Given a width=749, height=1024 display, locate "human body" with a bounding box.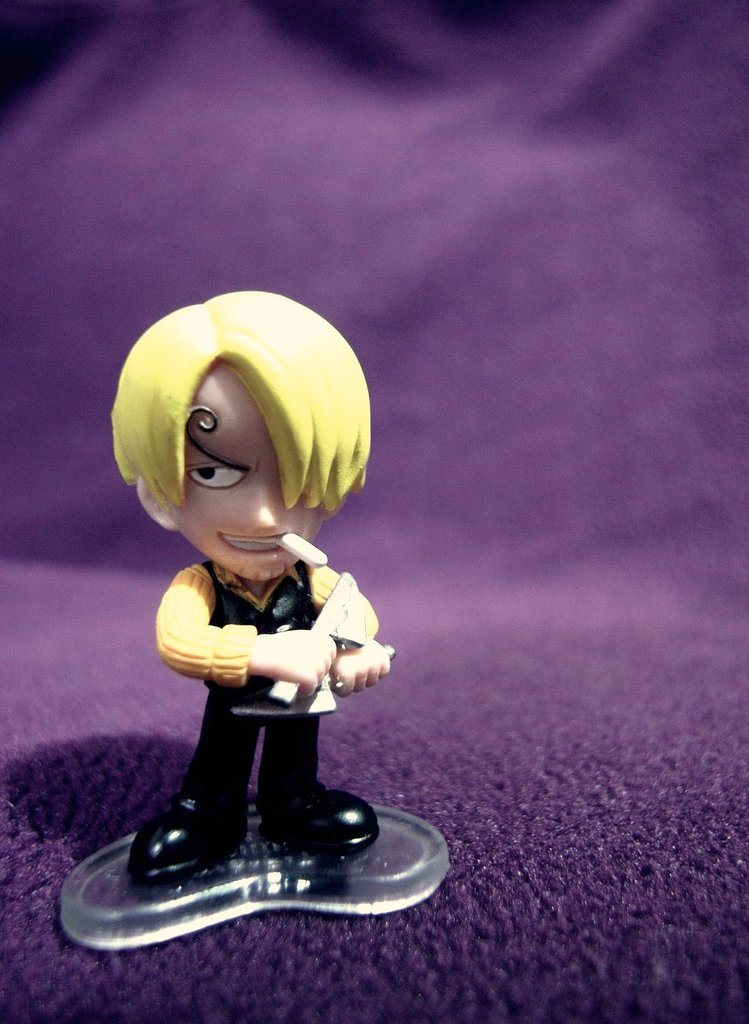
Located: detection(103, 316, 394, 887).
